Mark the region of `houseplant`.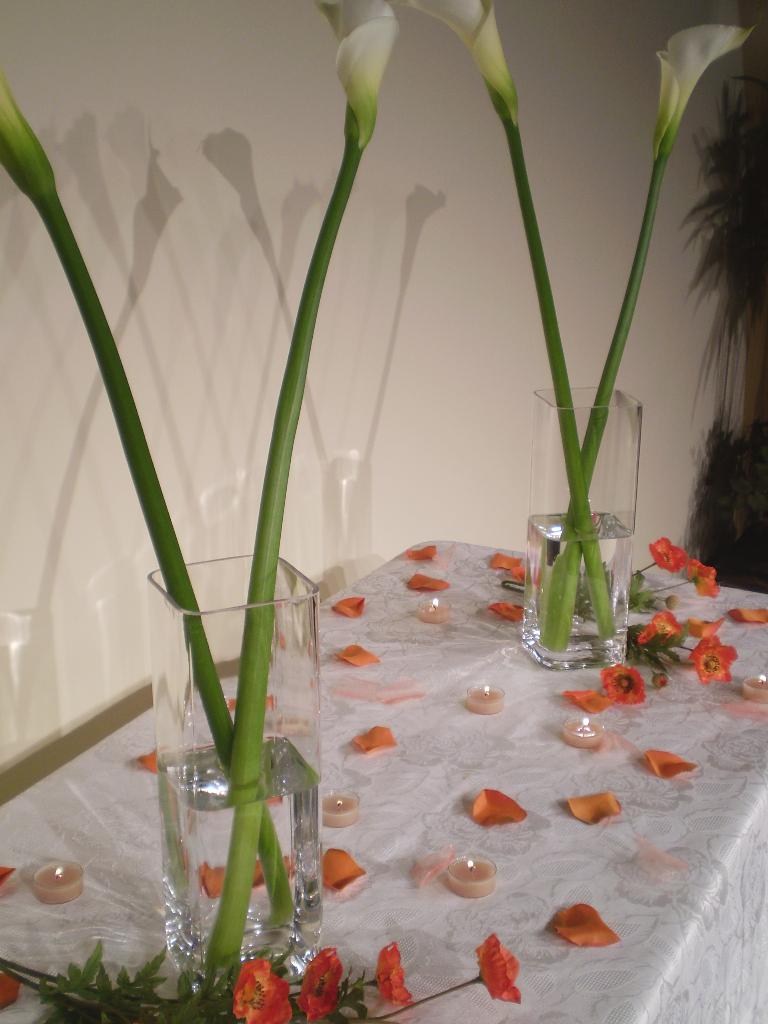
Region: [left=422, top=0, right=742, bottom=685].
